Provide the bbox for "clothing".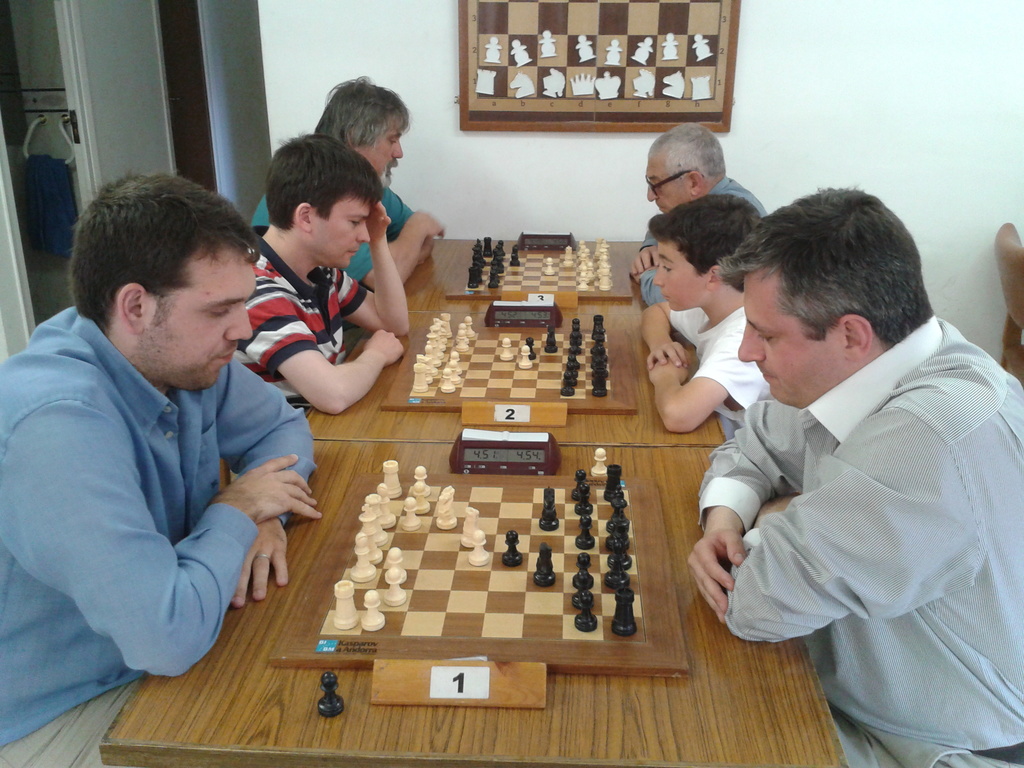
<box>662,307,774,440</box>.
